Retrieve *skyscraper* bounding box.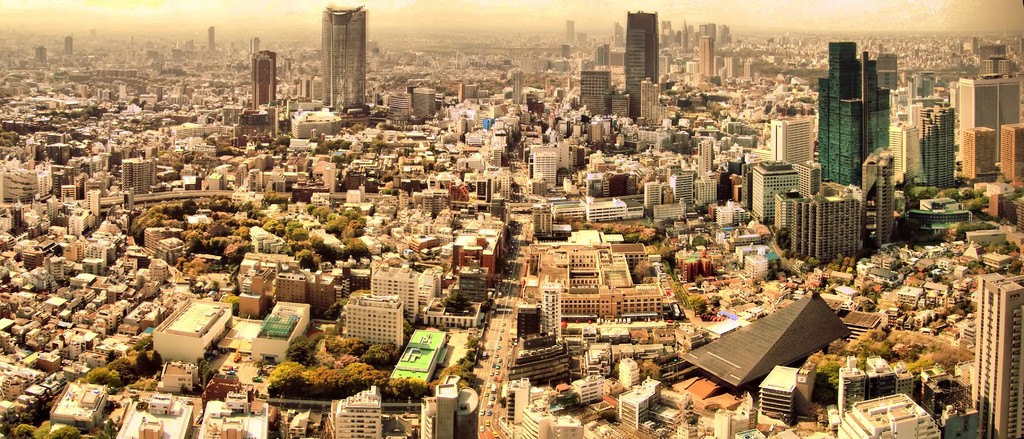
Bounding box: bbox(696, 137, 716, 179).
